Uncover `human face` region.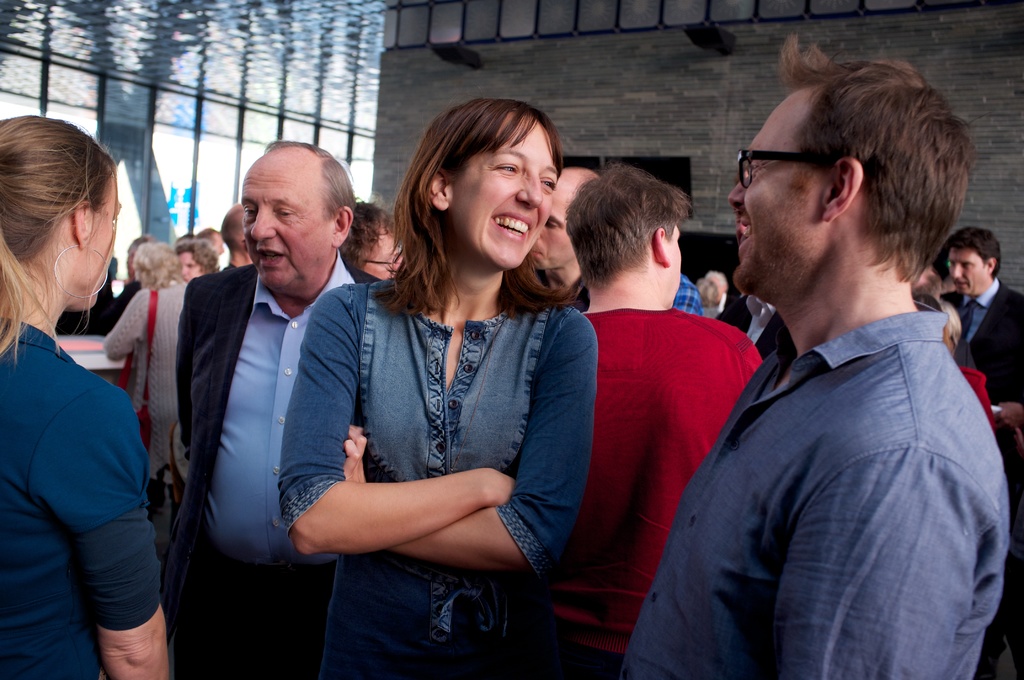
Uncovered: x1=84, y1=168, x2=124, y2=309.
